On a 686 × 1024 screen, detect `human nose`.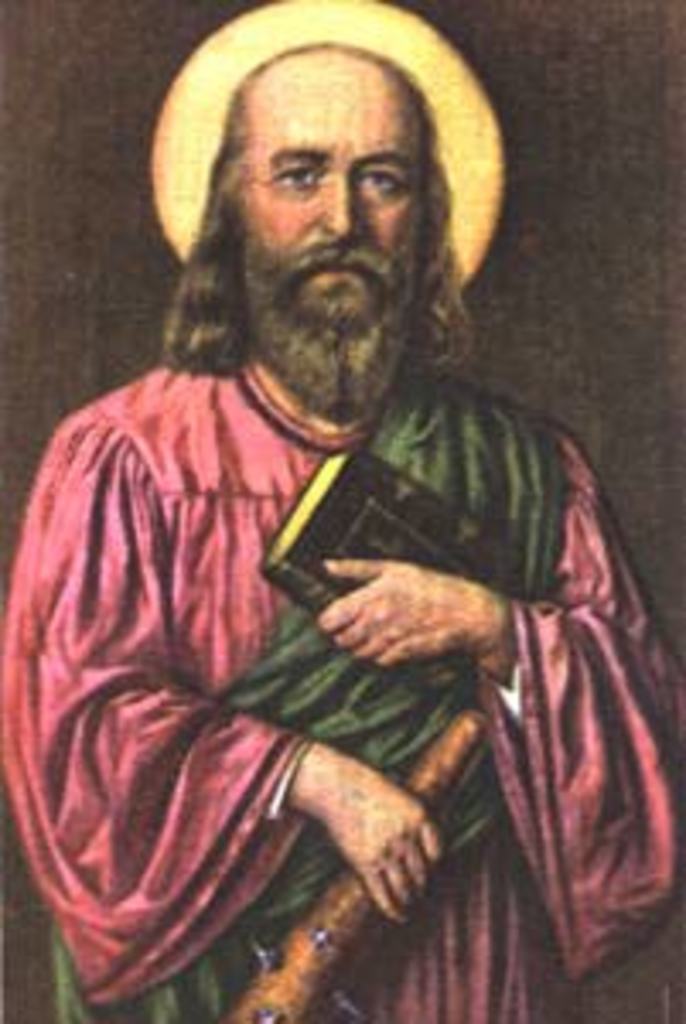
{"left": 321, "top": 174, "right": 365, "bottom": 239}.
